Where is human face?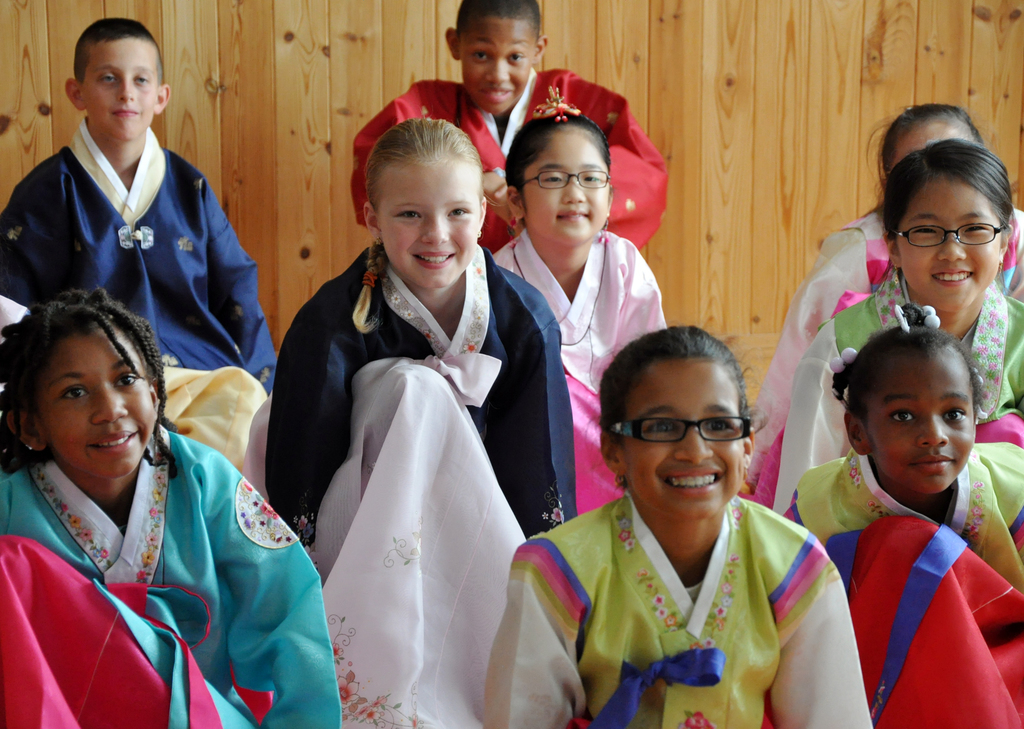
[895,113,980,166].
